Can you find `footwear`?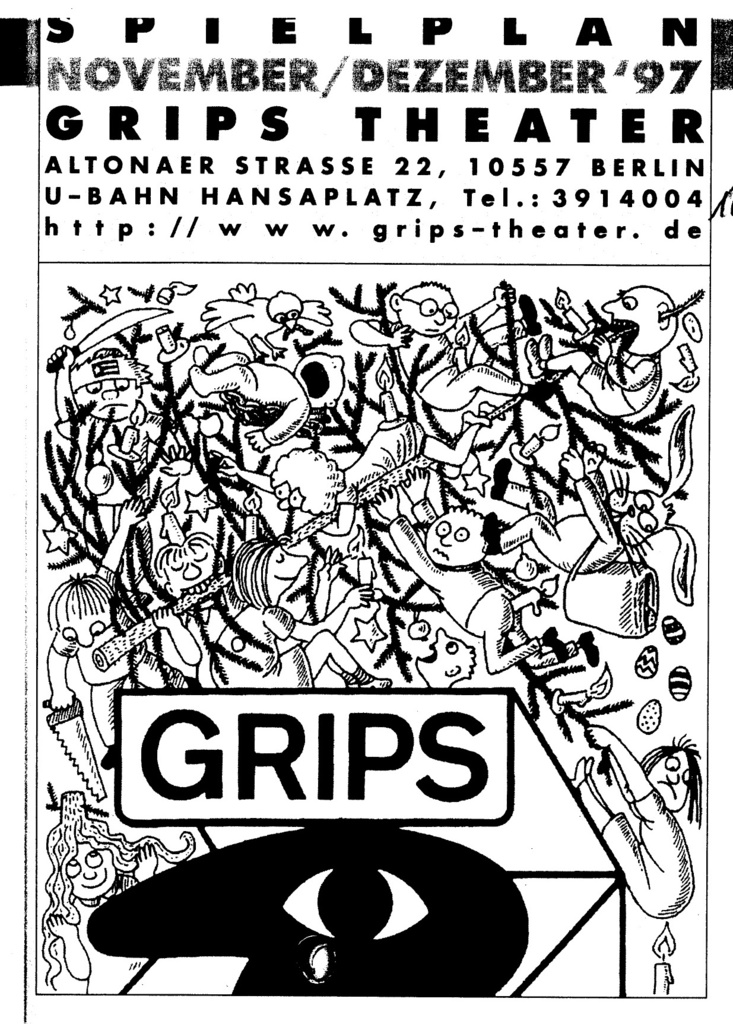
Yes, bounding box: locate(578, 633, 601, 668).
